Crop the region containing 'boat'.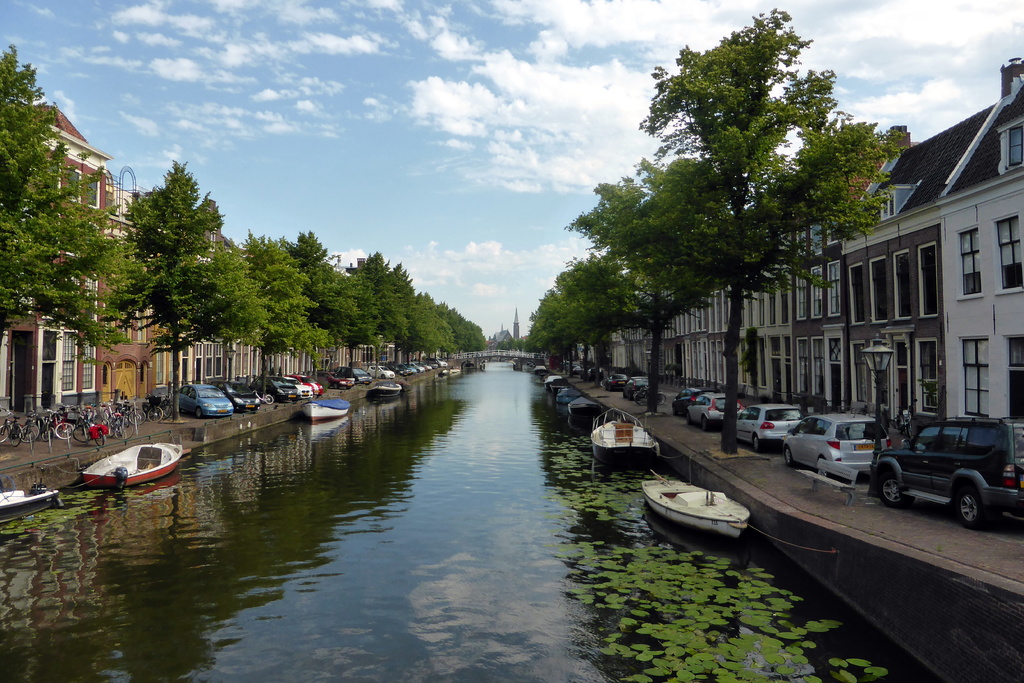
Crop region: [left=72, top=443, right=186, bottom=490].
